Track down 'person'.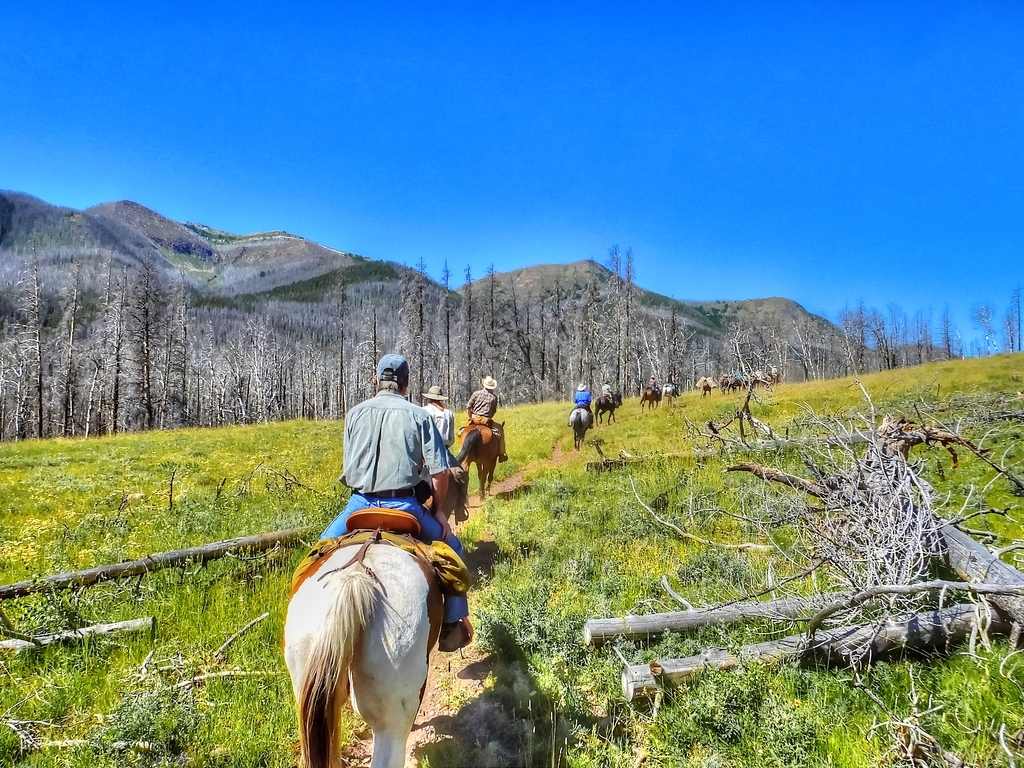
Tracked to x1=422, y1=383, x2=464, y2=520.
